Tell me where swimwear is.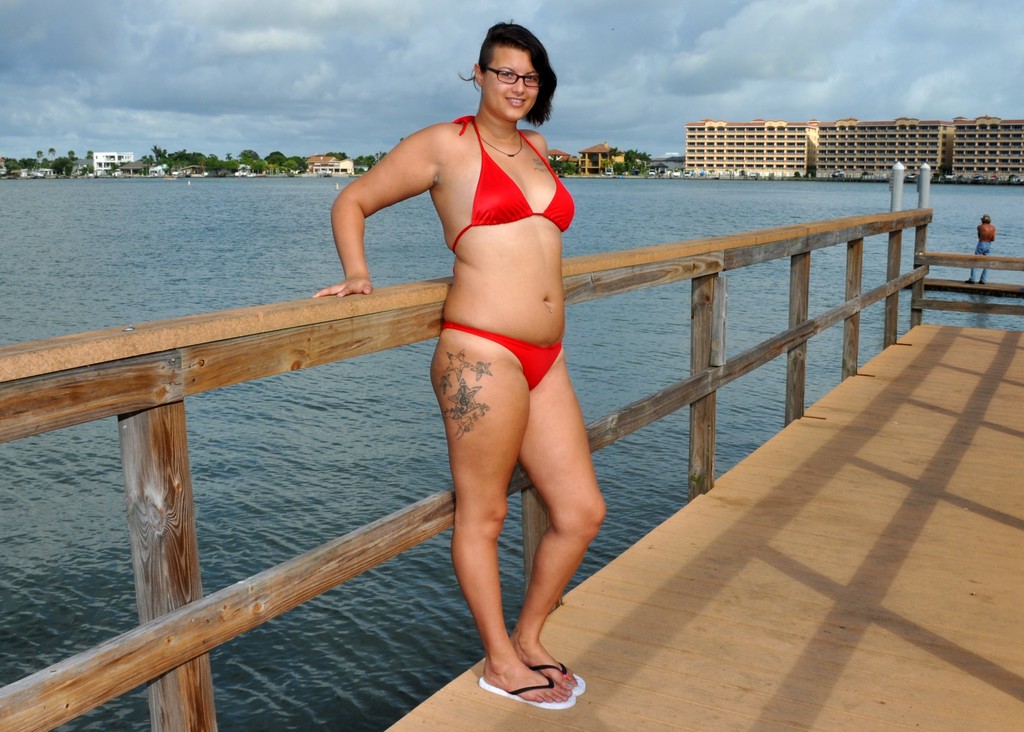
swimwear is at (438,325,564,396).
